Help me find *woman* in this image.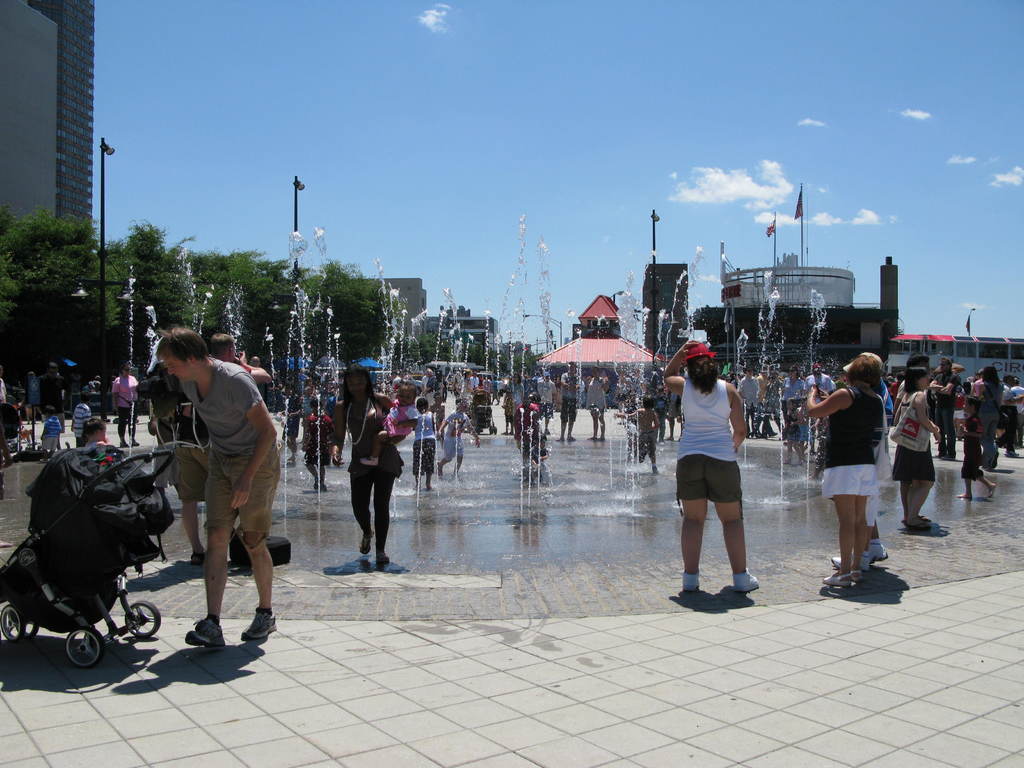
Found it: bbox=[665, 337, 765, 613].
